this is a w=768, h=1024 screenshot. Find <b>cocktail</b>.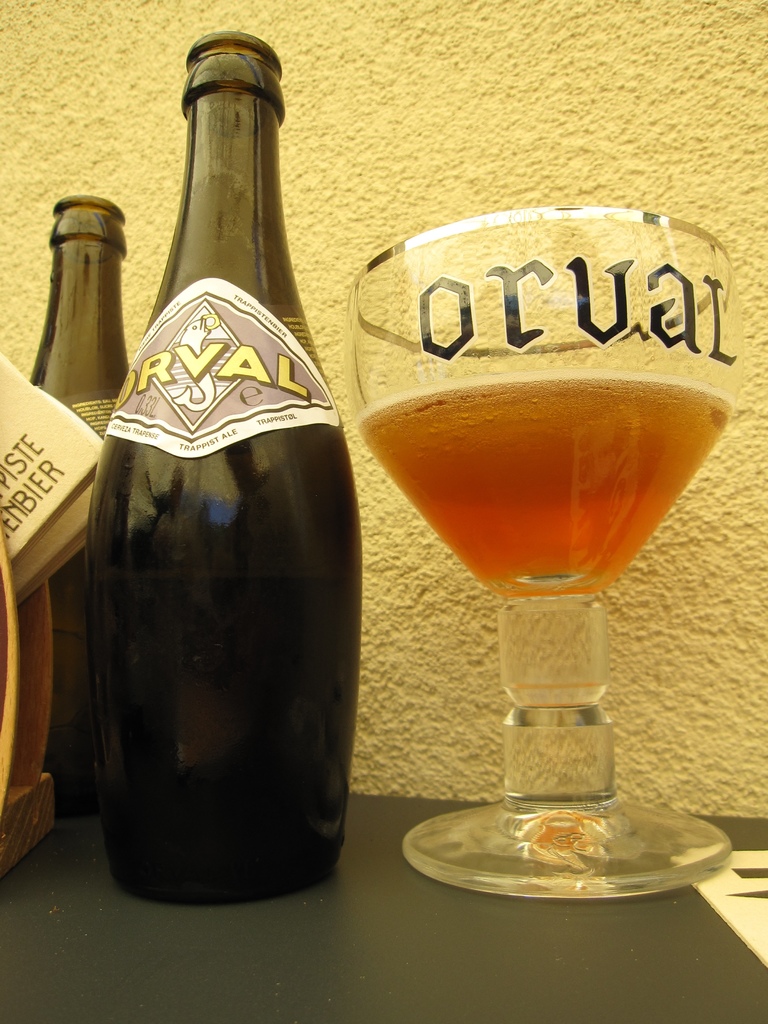
Bounding box: BBox(353, 207, 741, 908).
